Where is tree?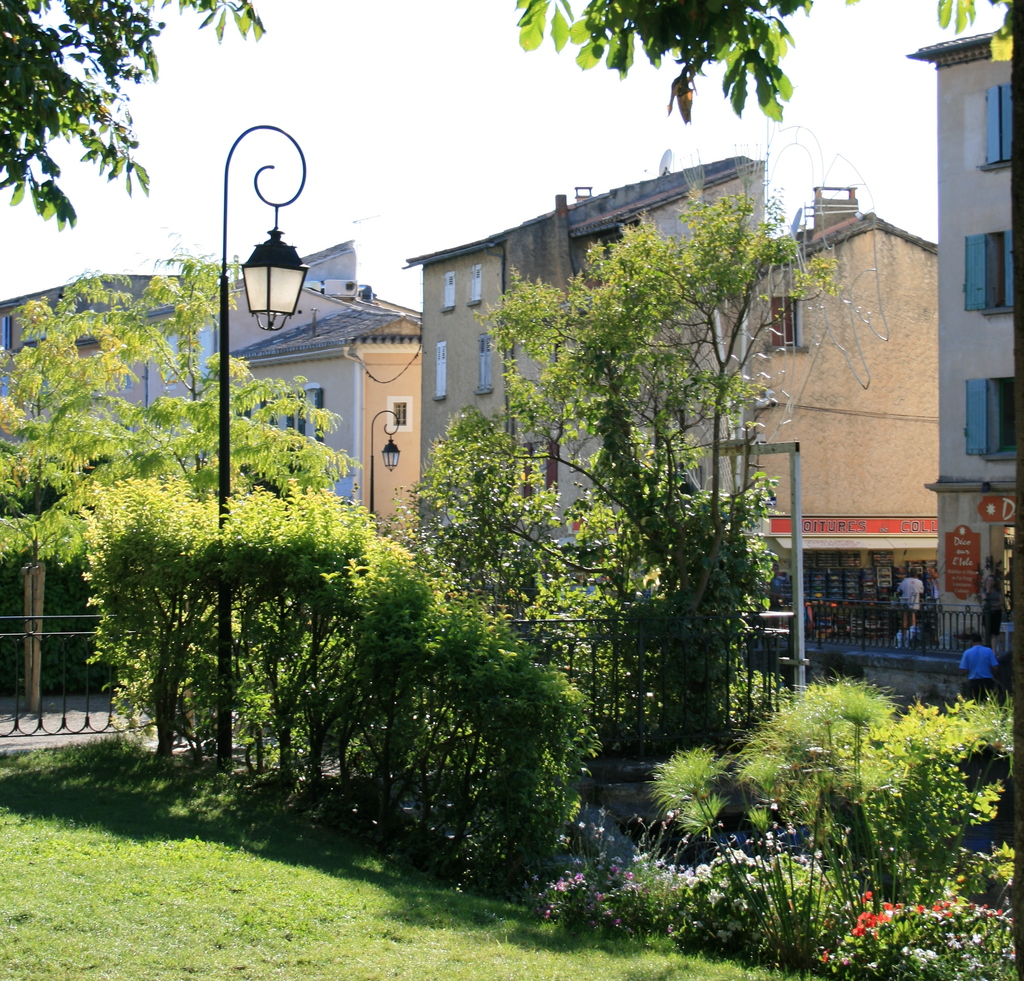
{"left": 85, "top": 472, "right": 617, "bottom": 844}.
